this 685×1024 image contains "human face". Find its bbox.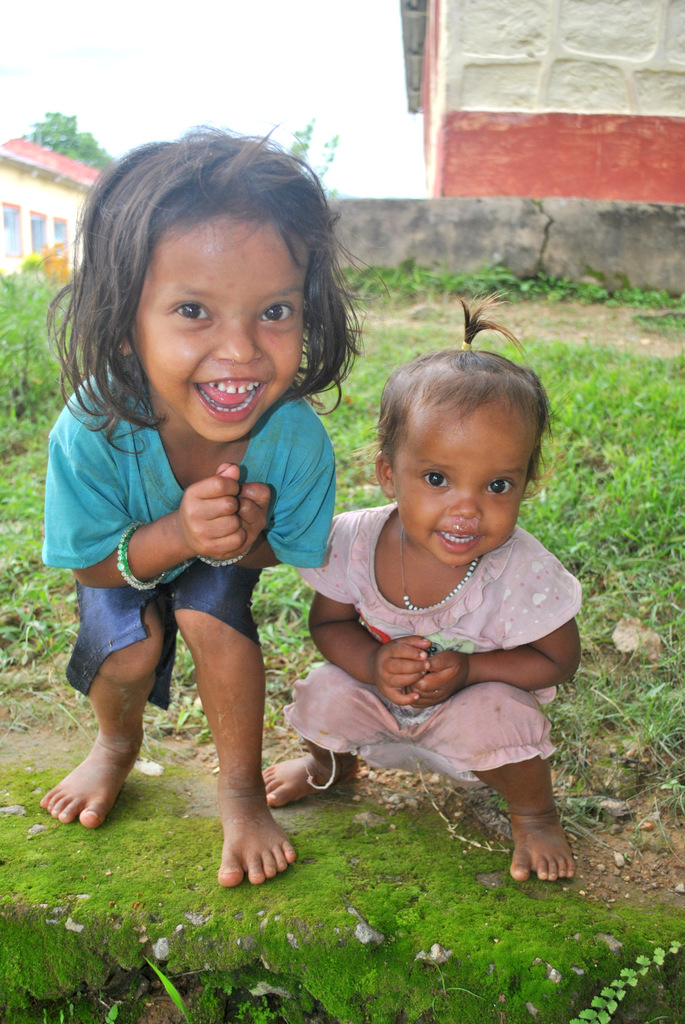
<bbox>389, 412, 530, 572</bbox>.
